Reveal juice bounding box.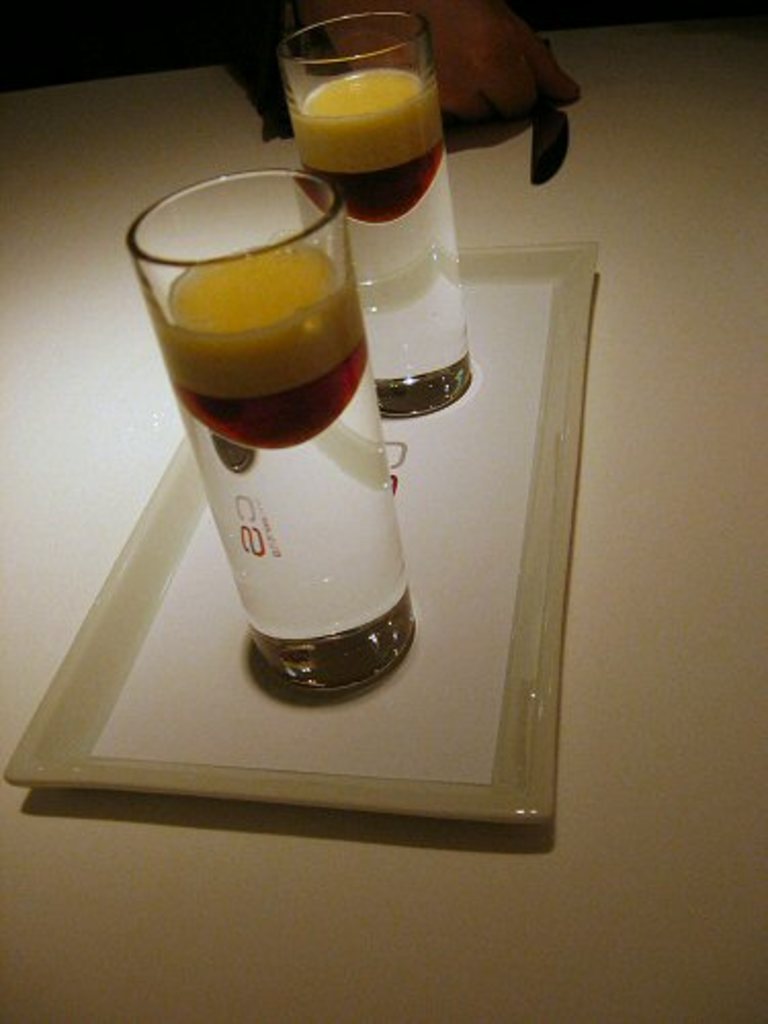
Revealed: (x1=141, y1=240, x2=356, y2=713).
